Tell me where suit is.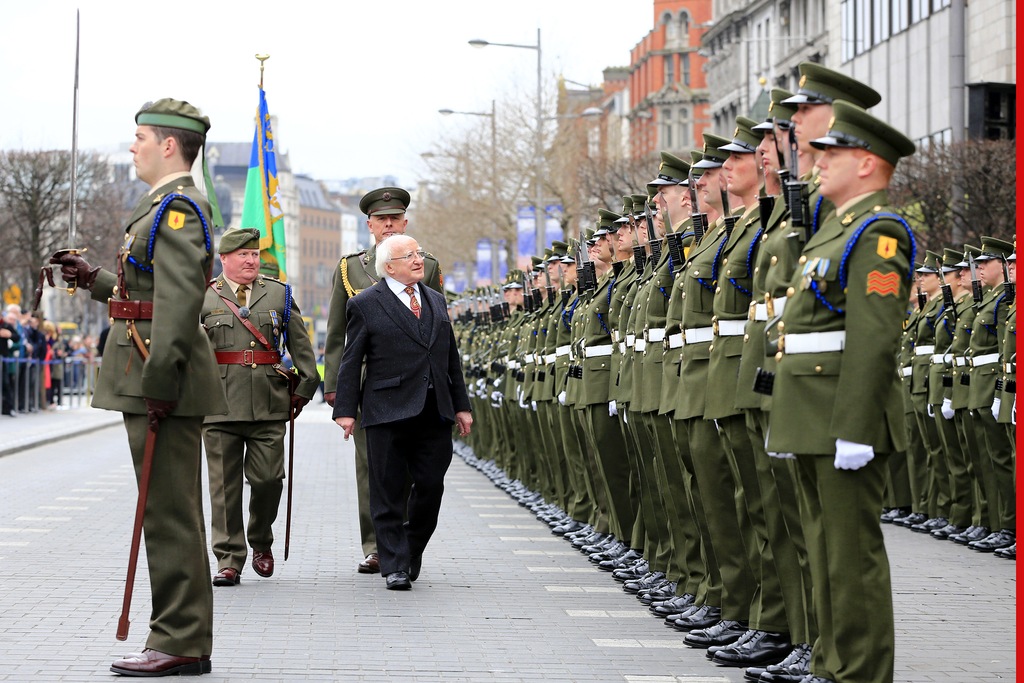
suit is at <box>906,298,924,522</box>.
